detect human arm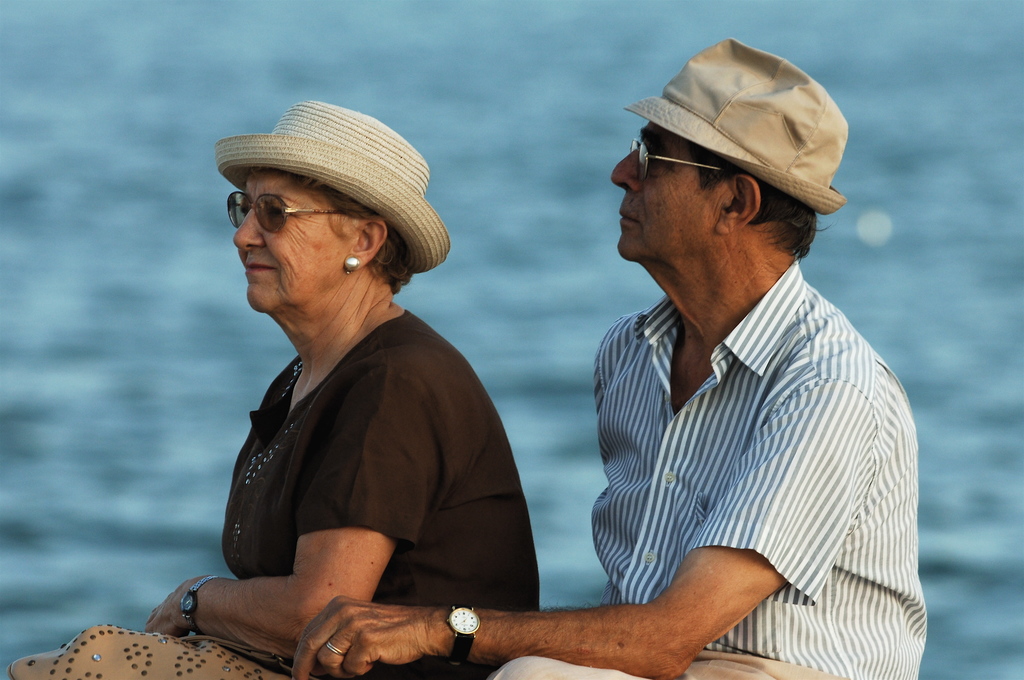
x1=298 y1=366 x2=860 y2=679
